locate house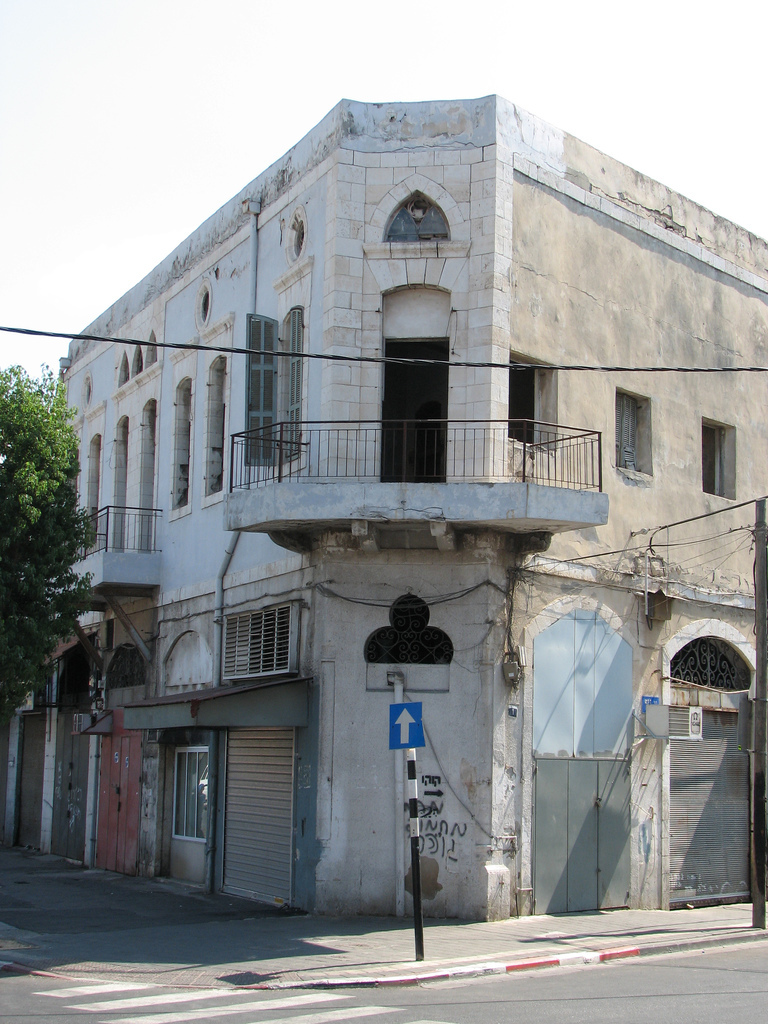
0/91/767/926
